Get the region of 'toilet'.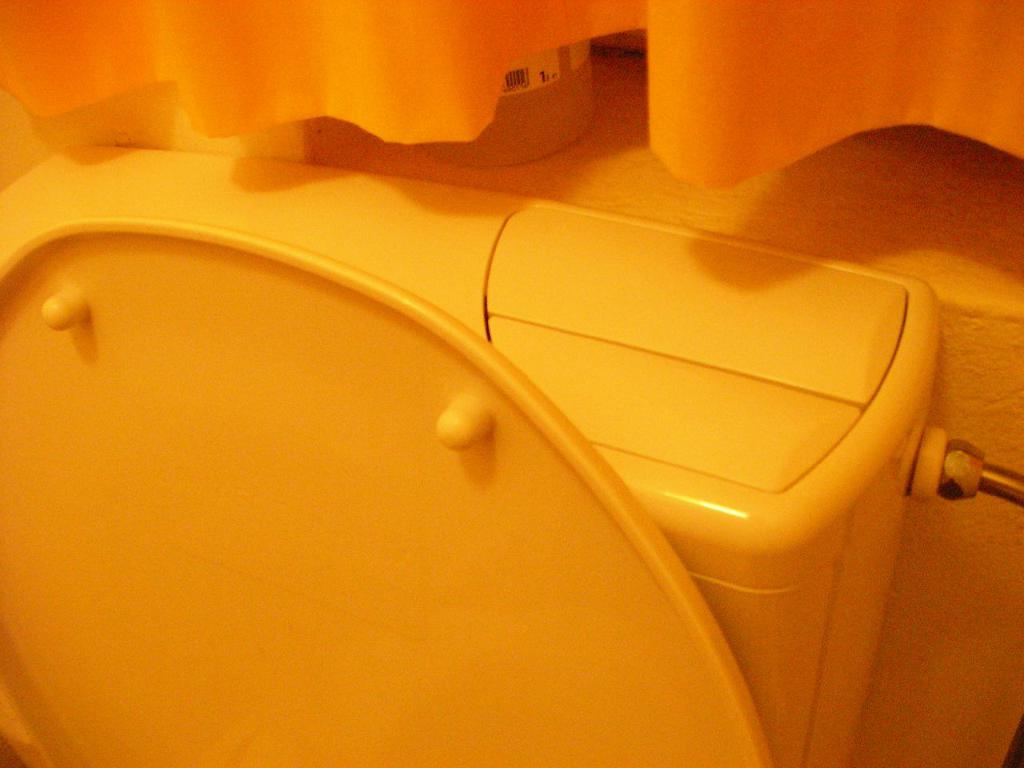
[left=0, top=216, right=770, bottom=767].
